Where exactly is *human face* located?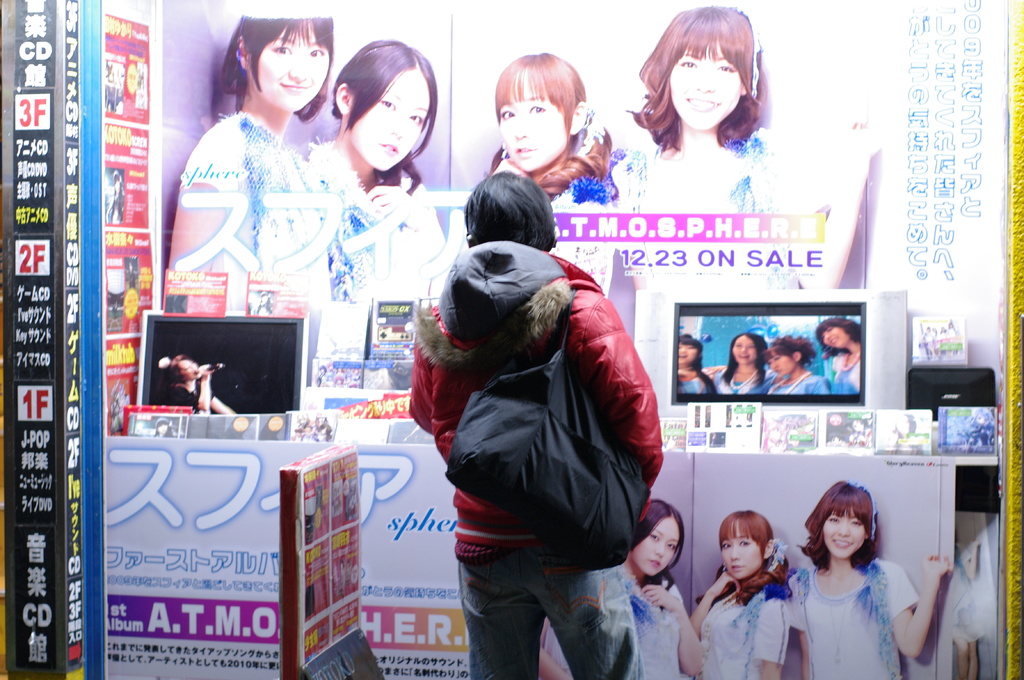
Its bounding box is region(732, 334, 755, 367).
